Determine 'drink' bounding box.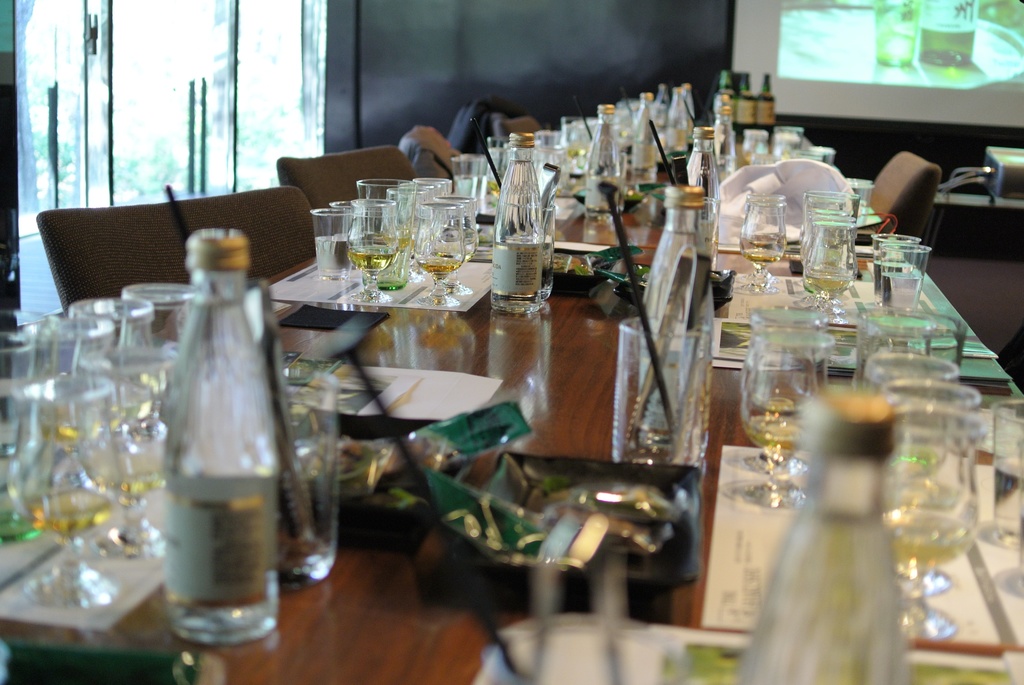
Determined: 102 478 160 497.
